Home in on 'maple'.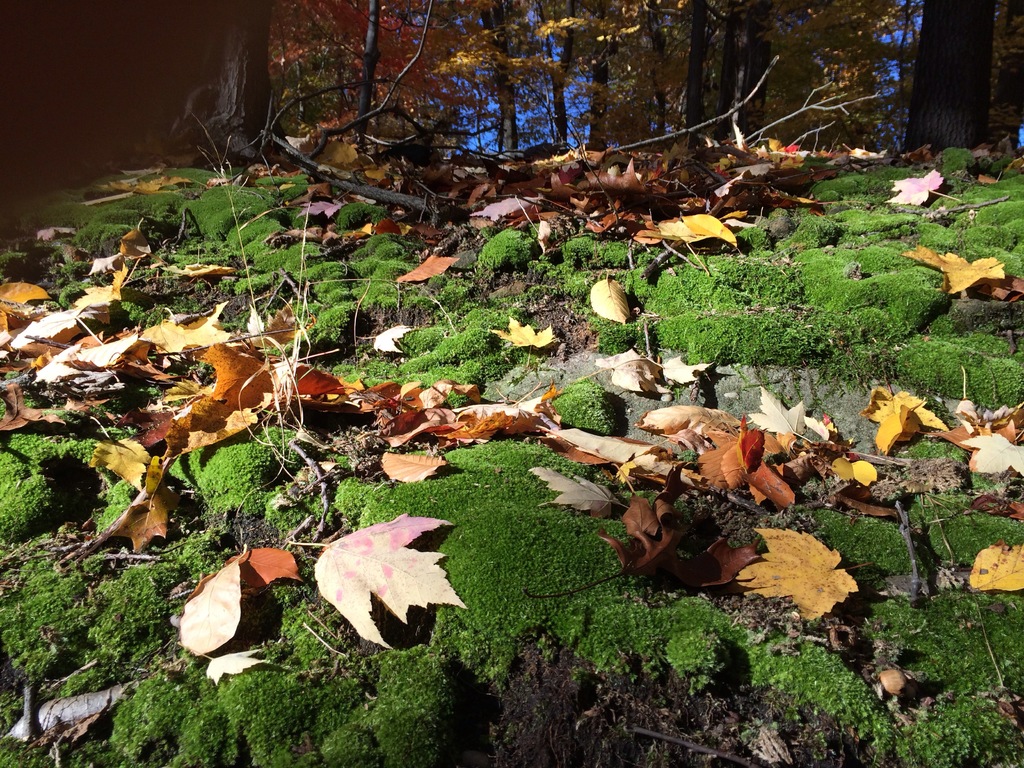
Homed in at (509, 0, 594, 164).
